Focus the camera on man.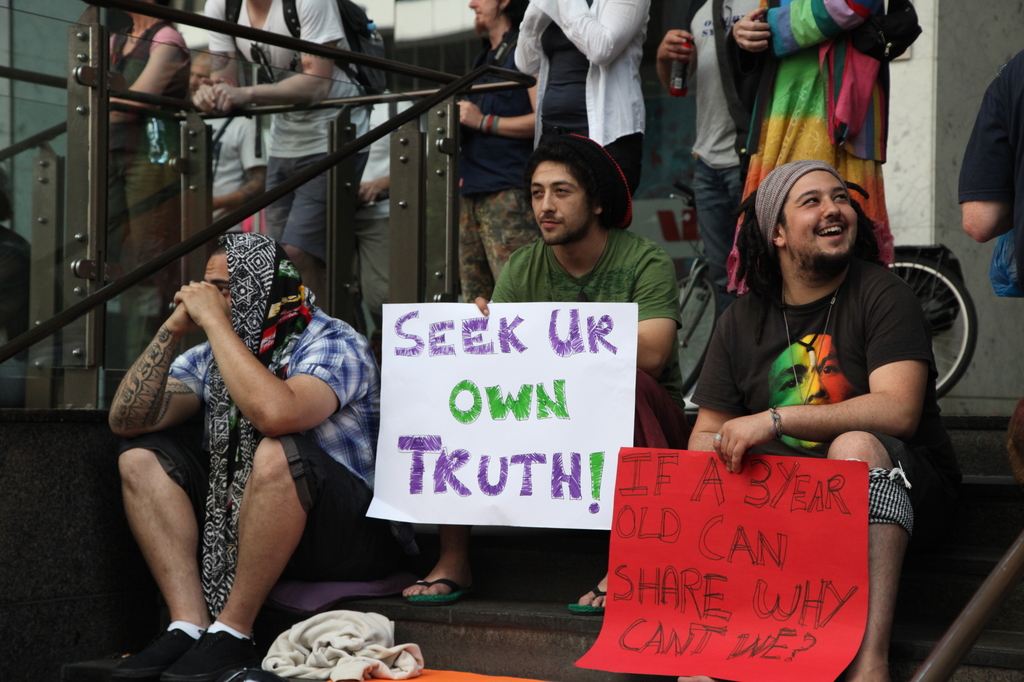
Focus region: (left=653, top=0, right=772, bottom=292).
